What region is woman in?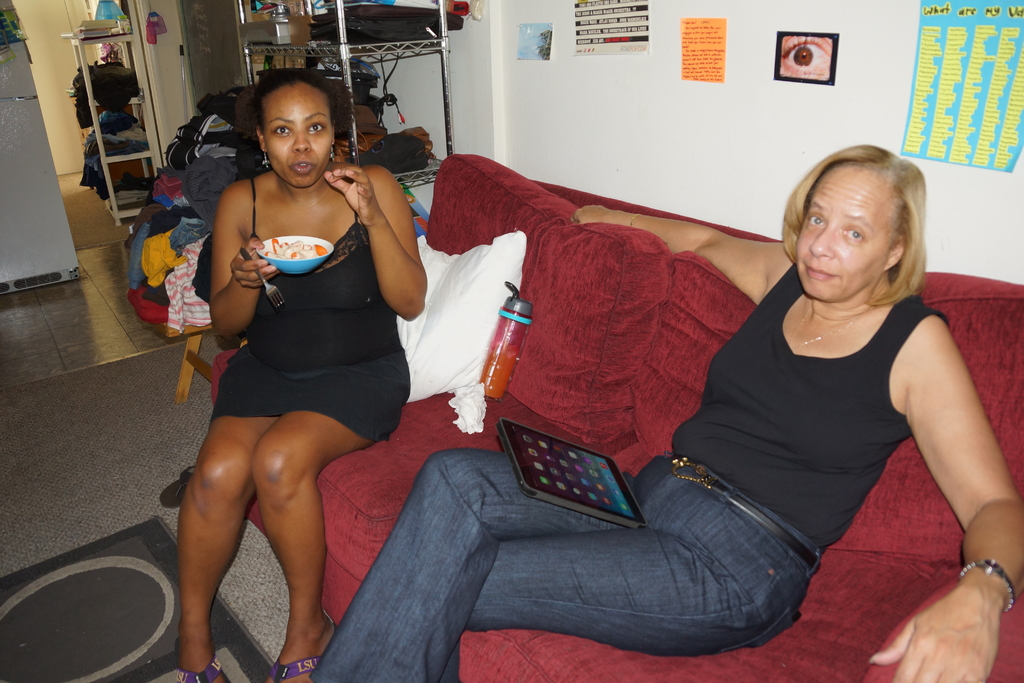
295/145/996/682.
